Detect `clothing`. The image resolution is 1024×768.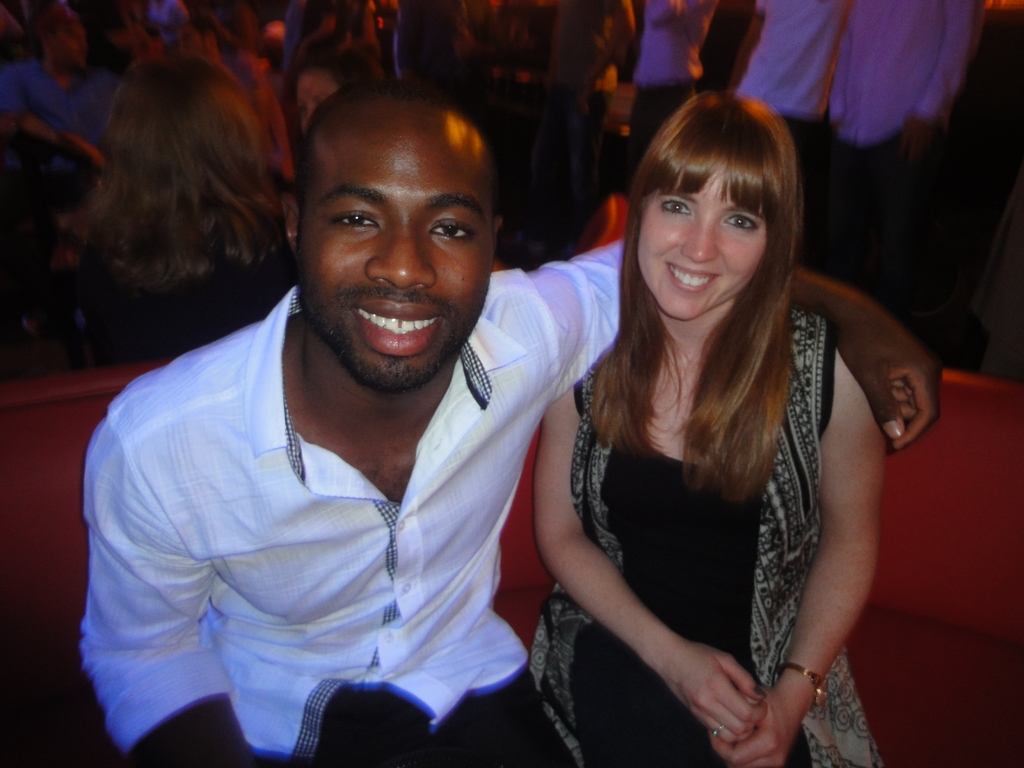
[left=397, top=0, right=473, bottom=100].
